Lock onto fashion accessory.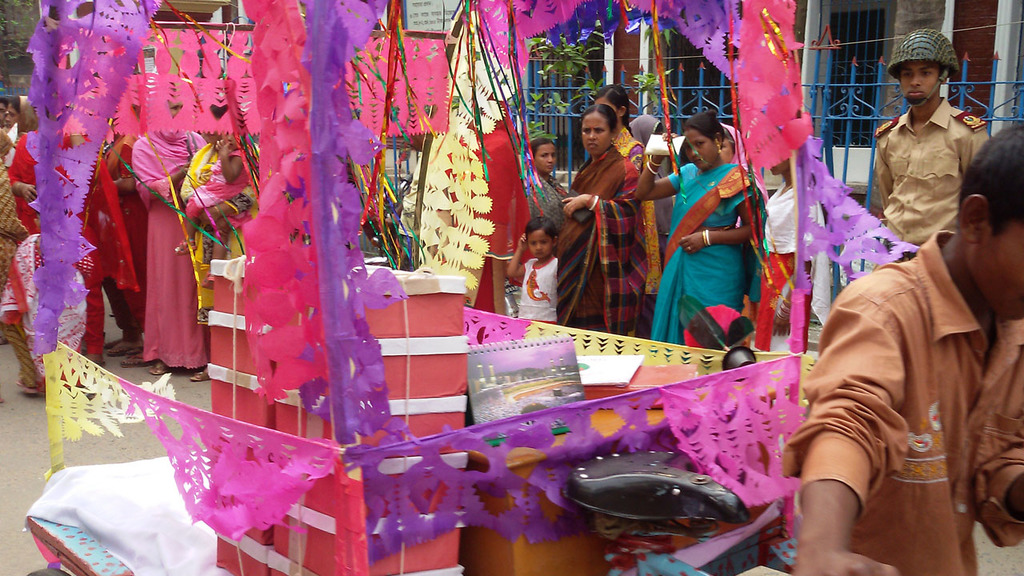
Locked: [x1=105, y1=342, x2=137, y2=356].
